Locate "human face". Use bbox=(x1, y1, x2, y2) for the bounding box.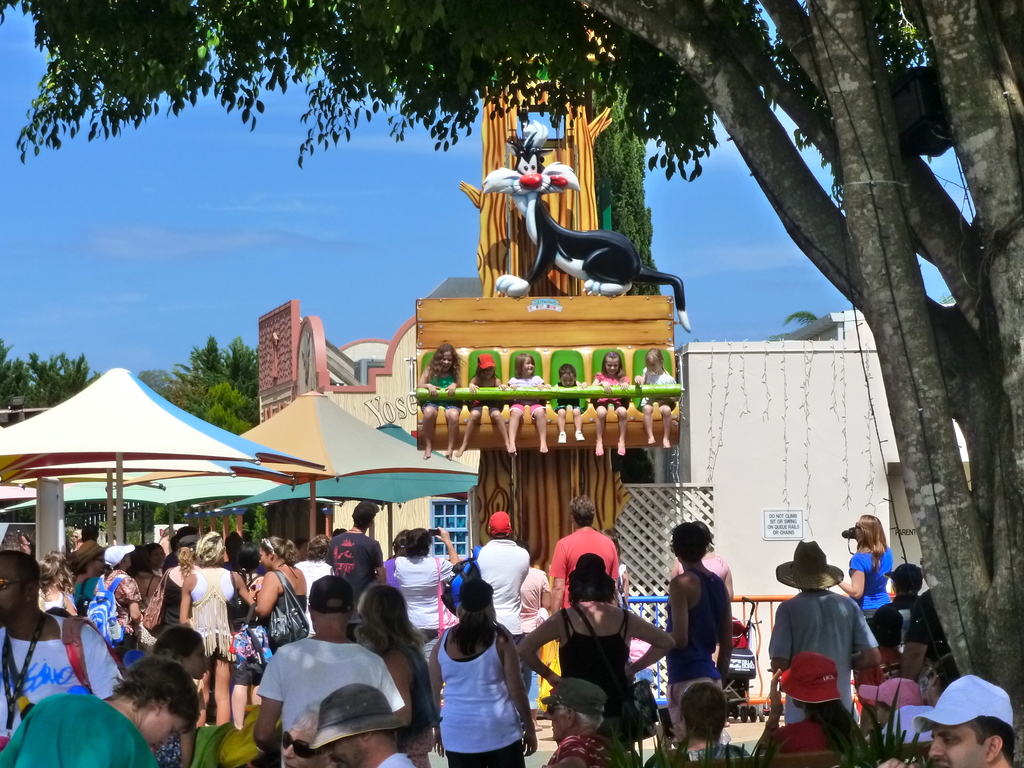
bbox=(926, 726, 982, 767).
